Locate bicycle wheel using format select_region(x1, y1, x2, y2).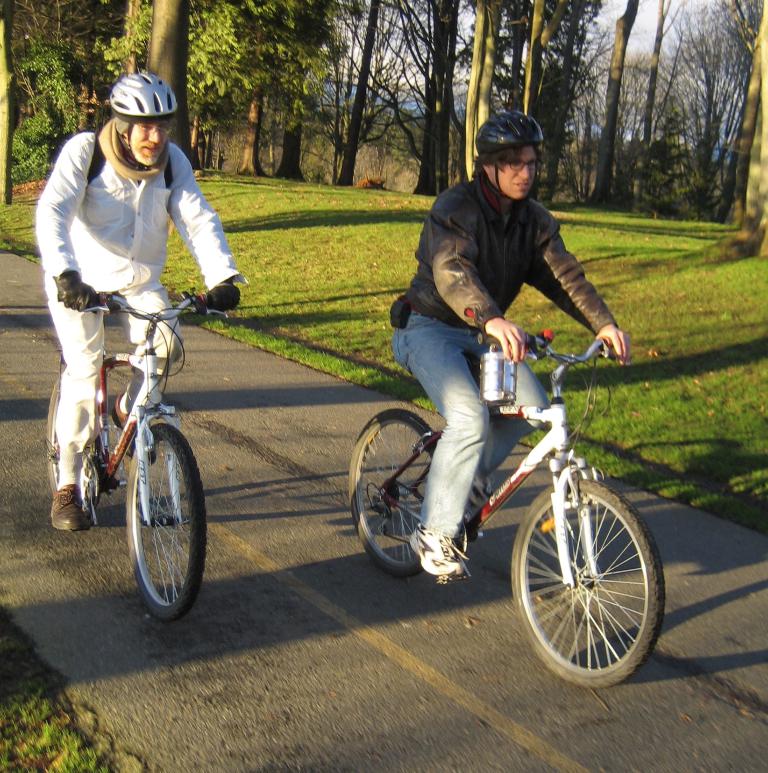
select_region(517, 461, 659, 681).
